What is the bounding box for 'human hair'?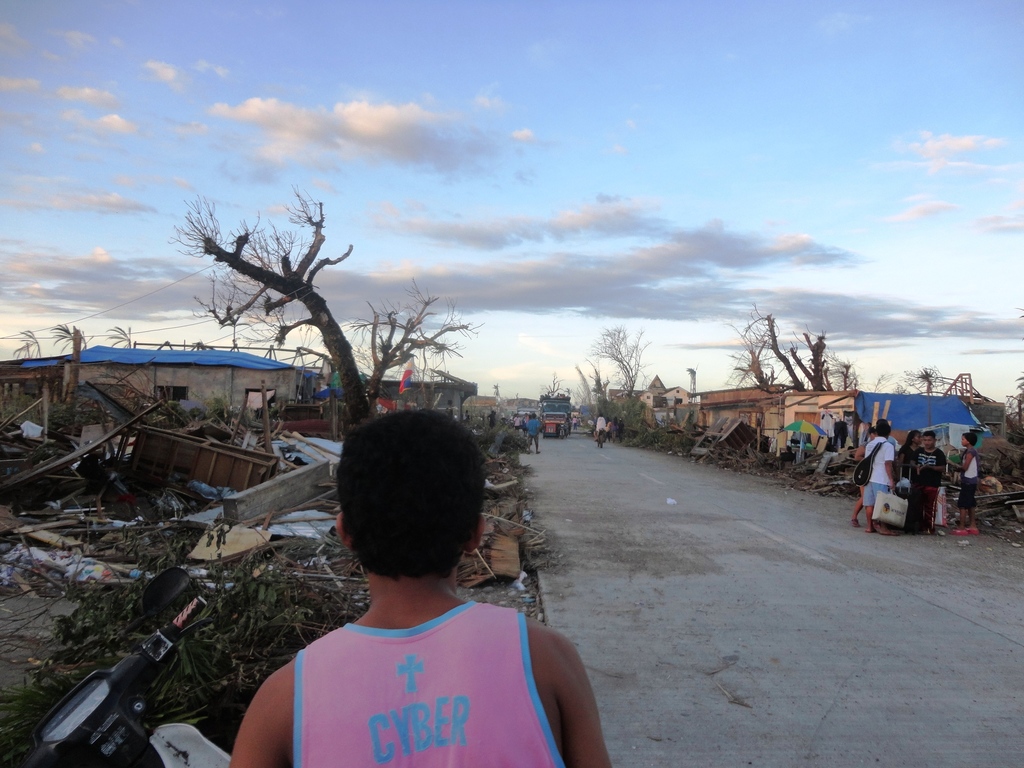
326:439:480:573.
